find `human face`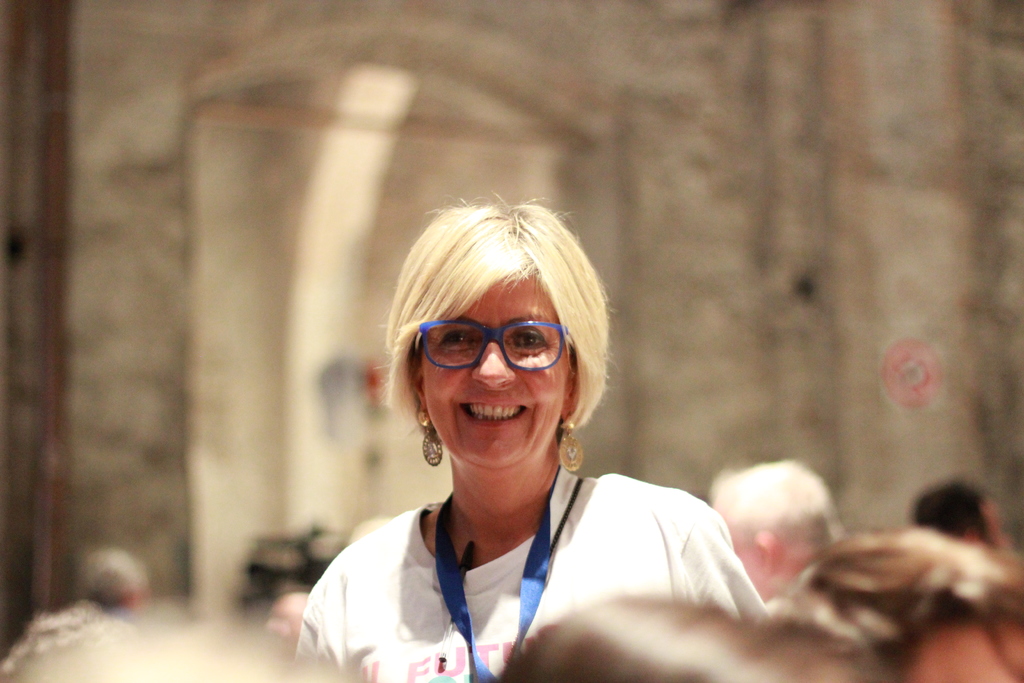
[x1=893, y1=590, x2=1023, y2=678]
